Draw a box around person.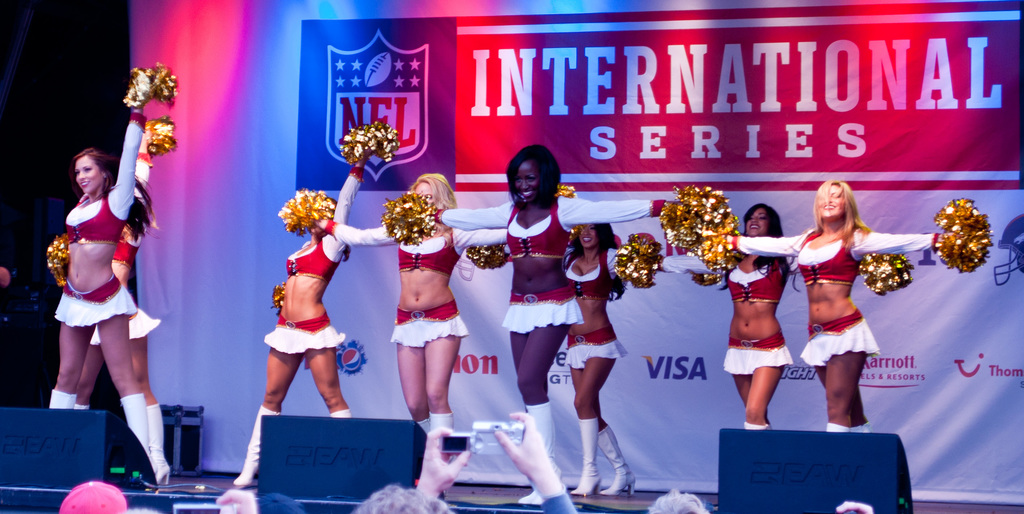
(left=558, top=213, right=676, bottom=501).
